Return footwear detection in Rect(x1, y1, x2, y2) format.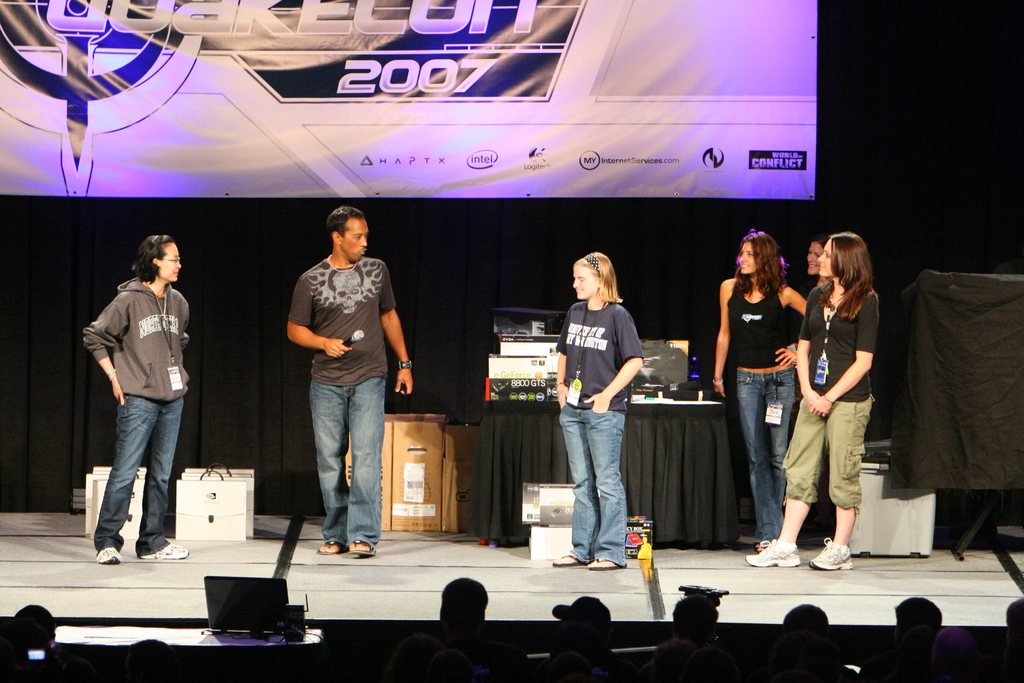
Rect(746, 539, 804, 569).
